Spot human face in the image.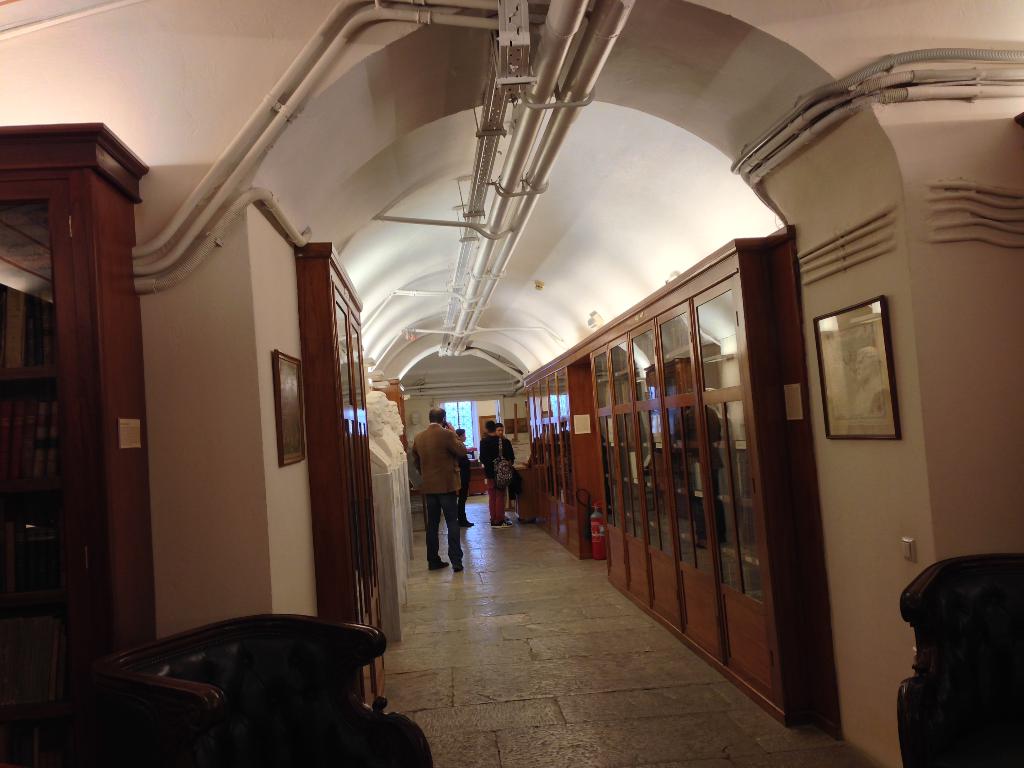
human face found at crop(382, 398, 391, 423).
